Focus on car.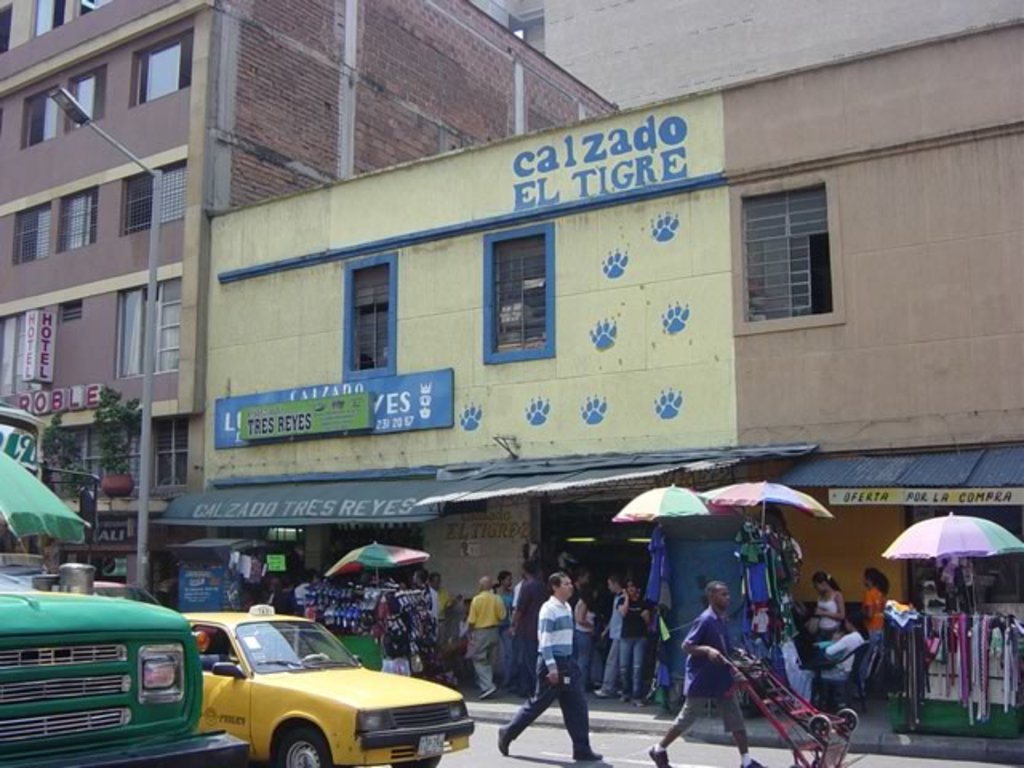
Focused at BBox(82, 581, 174, 606).
